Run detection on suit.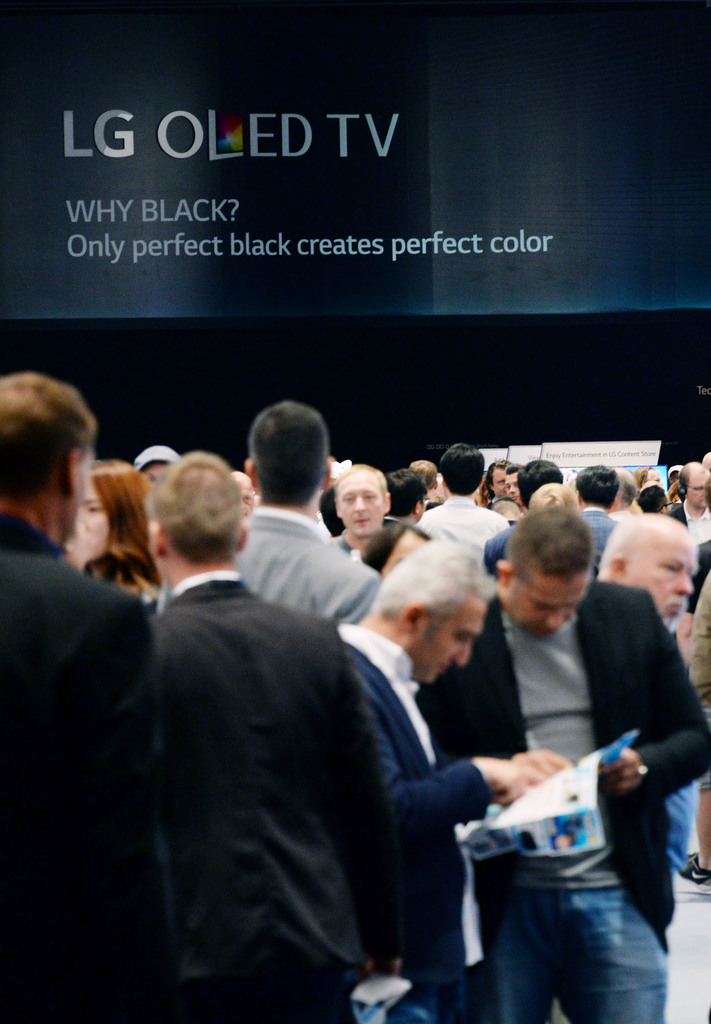
Result: BBox(241, 505, 377, 627).
